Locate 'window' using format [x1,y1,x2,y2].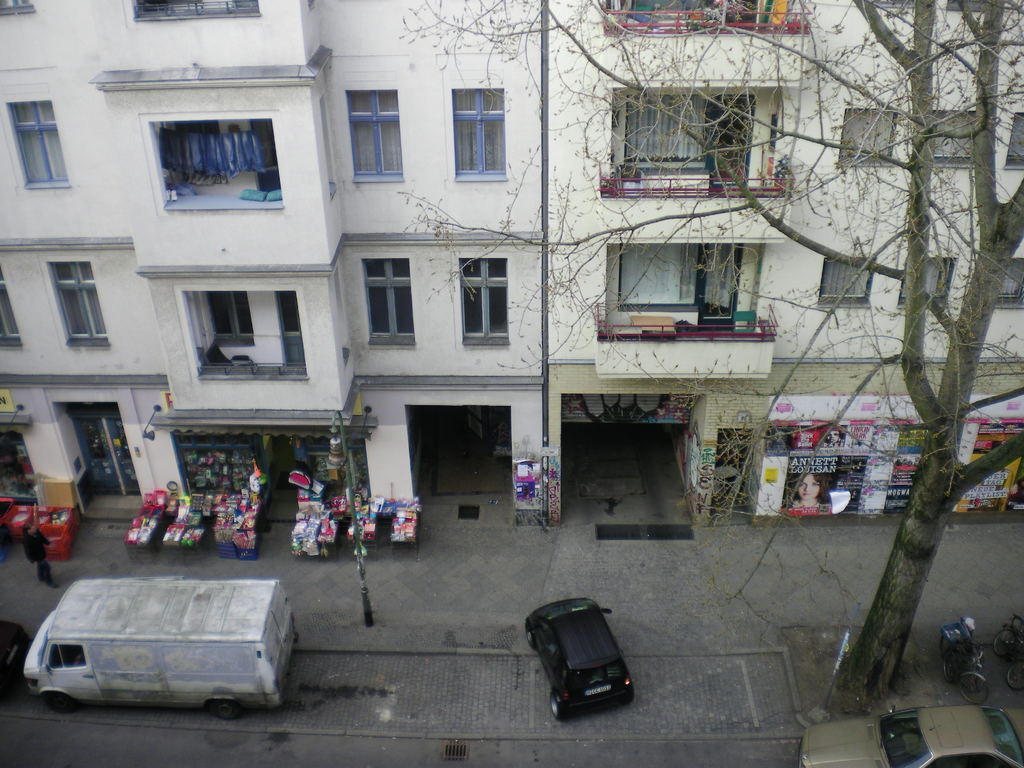
[840,109,898,168].
